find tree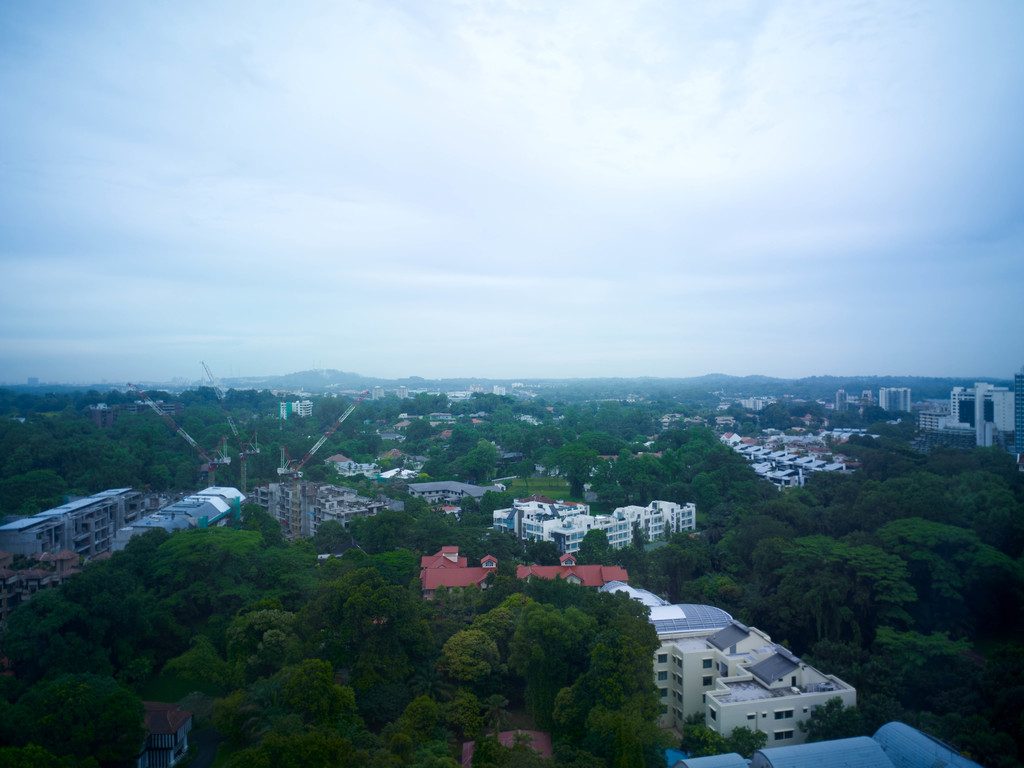
803:470:841:497
